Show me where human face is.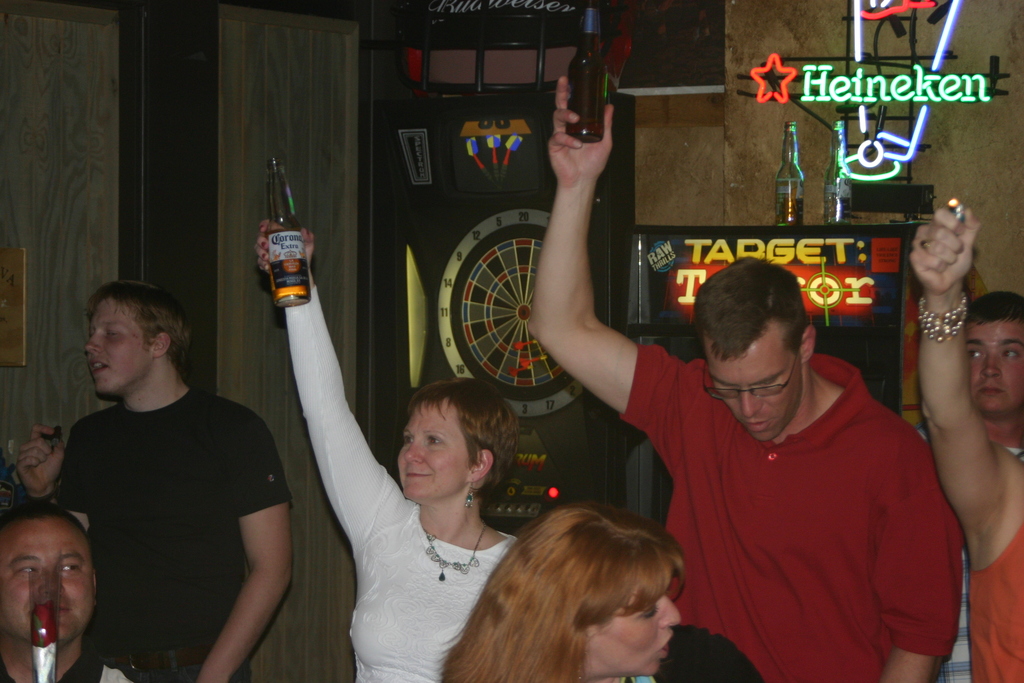
human face is at Rect(395, 396, 479, 498).
